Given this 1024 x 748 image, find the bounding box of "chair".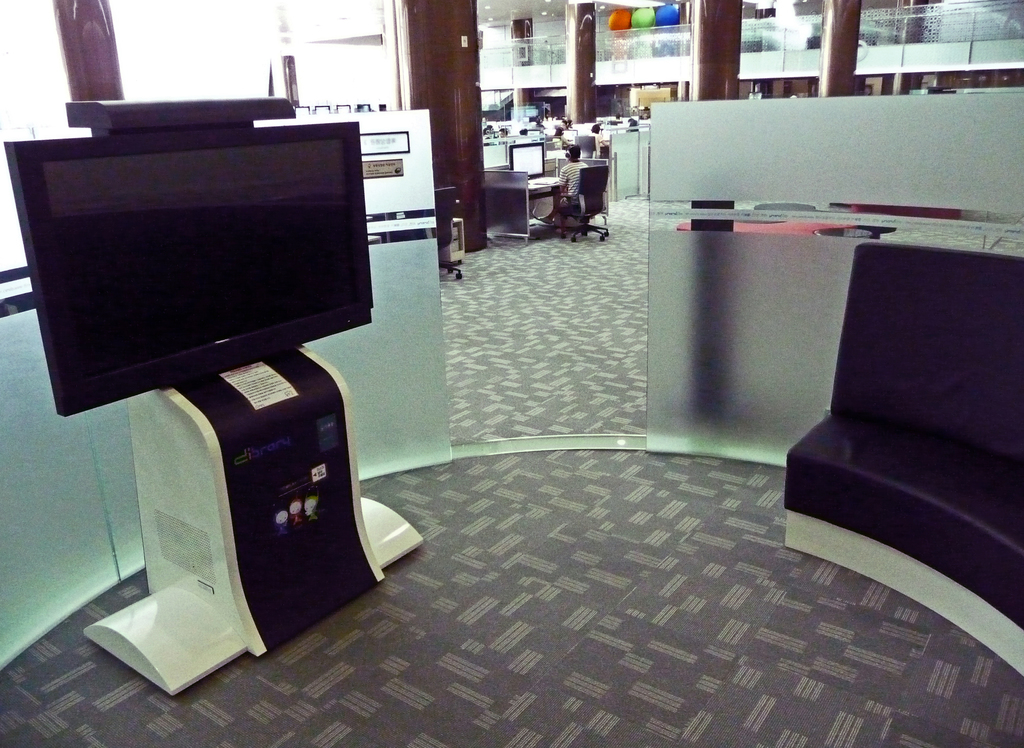
[left=760, top=243, right=1013, bottom=619].
